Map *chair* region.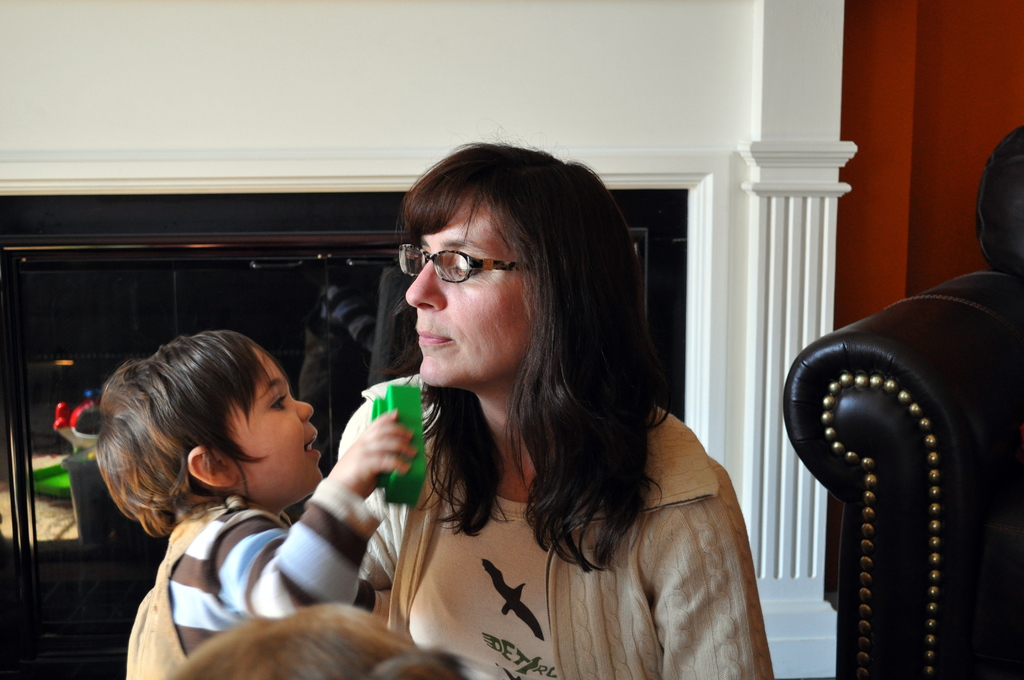
Mapped to region(772, 278, 1023, 679).
